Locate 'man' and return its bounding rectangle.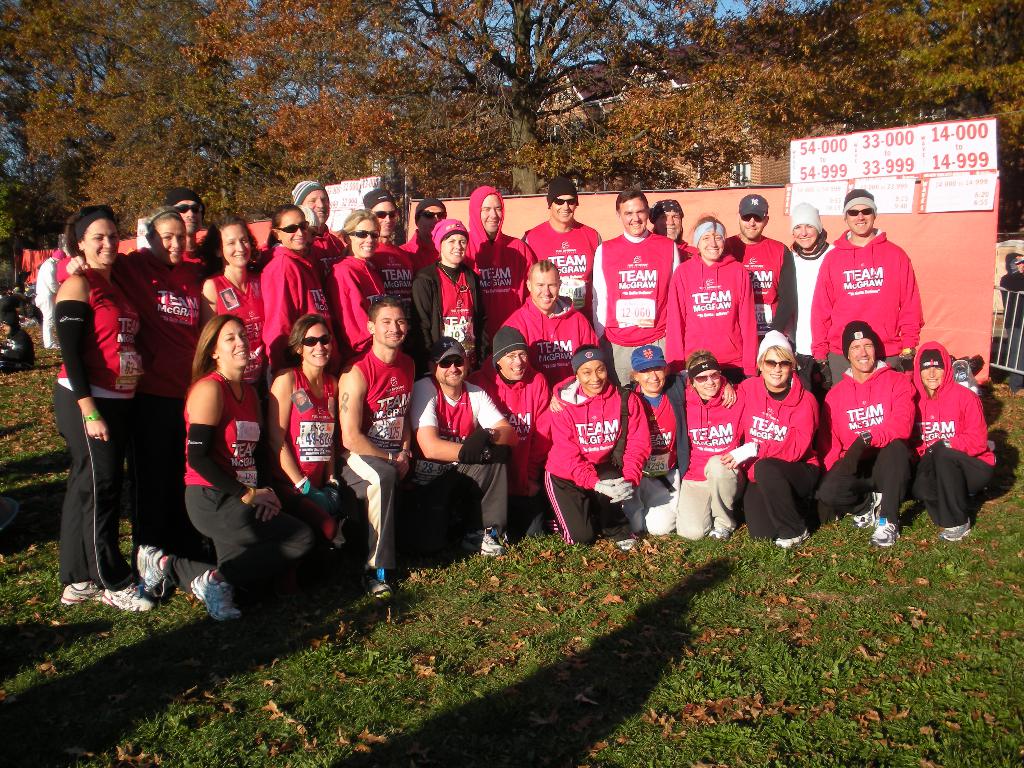
crop(591, 188, 685, 387).
